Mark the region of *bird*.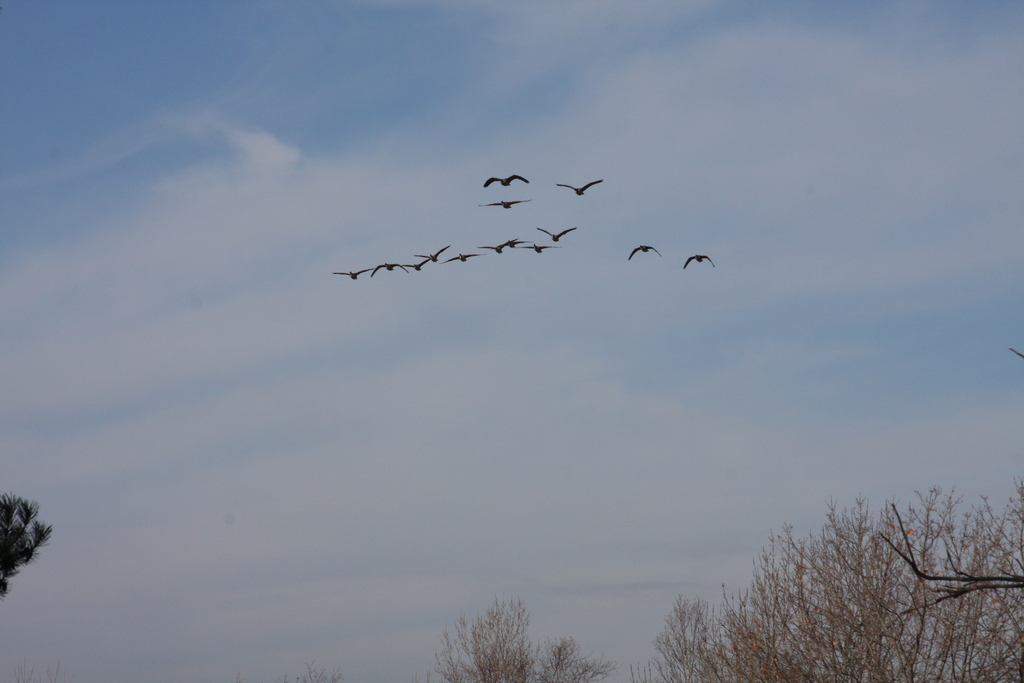
Region: <region>369, 262, 410, 281</region>.
